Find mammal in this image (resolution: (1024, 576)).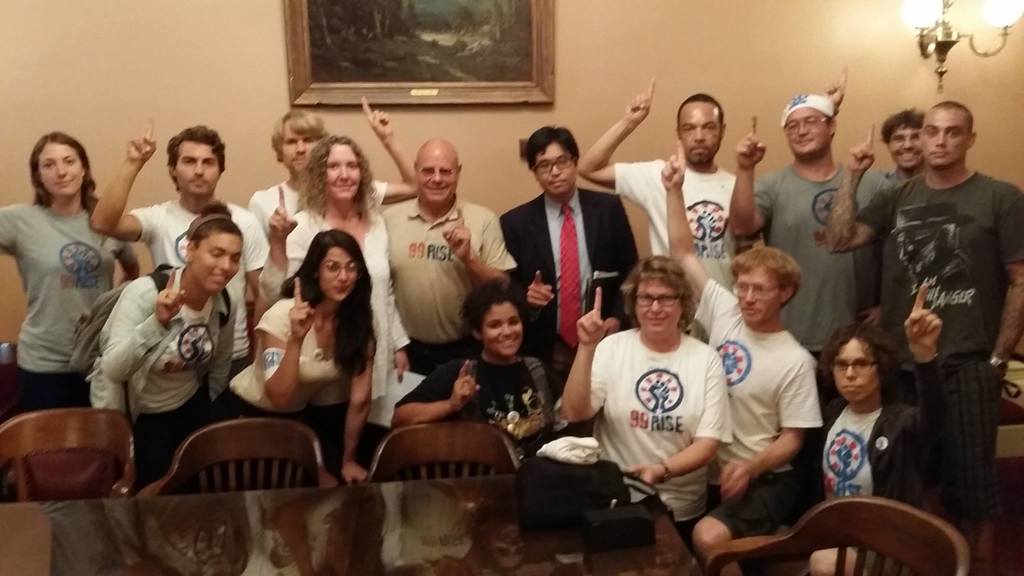
region(239, 97, 419, 238).
